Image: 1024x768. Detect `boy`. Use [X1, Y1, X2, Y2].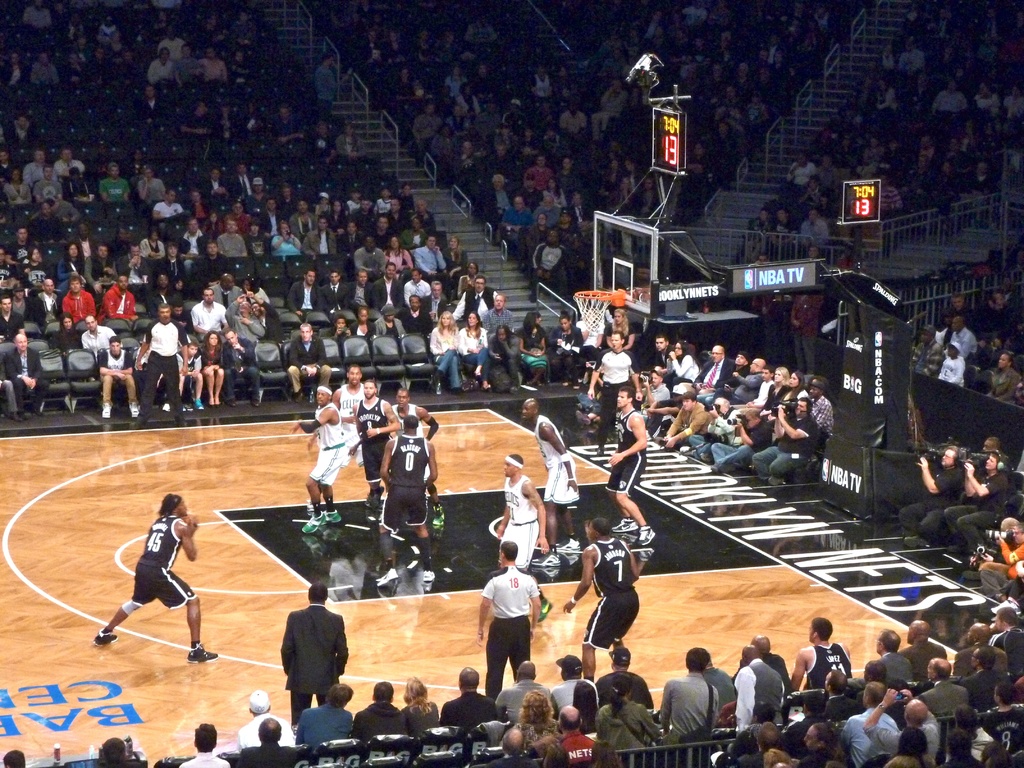
[520, 396, 580, 565].
